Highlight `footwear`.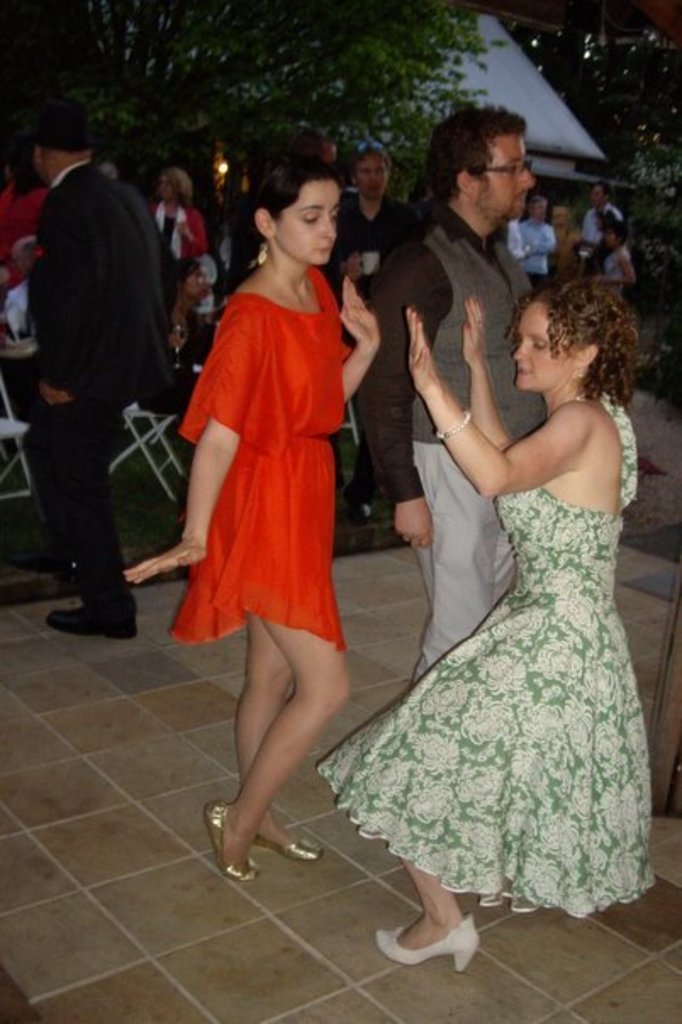
Highlighted region: 385 905 487 980.
